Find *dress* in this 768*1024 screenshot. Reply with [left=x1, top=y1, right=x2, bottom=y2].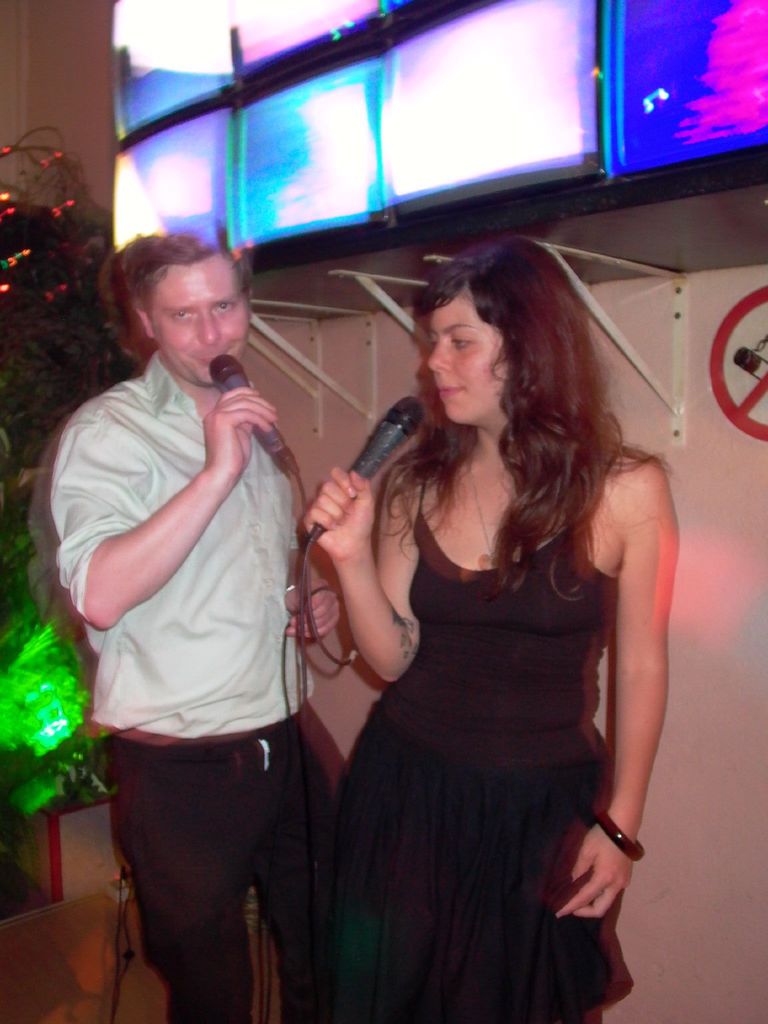
[left=256, top=406, right=652, bottom=1021].
